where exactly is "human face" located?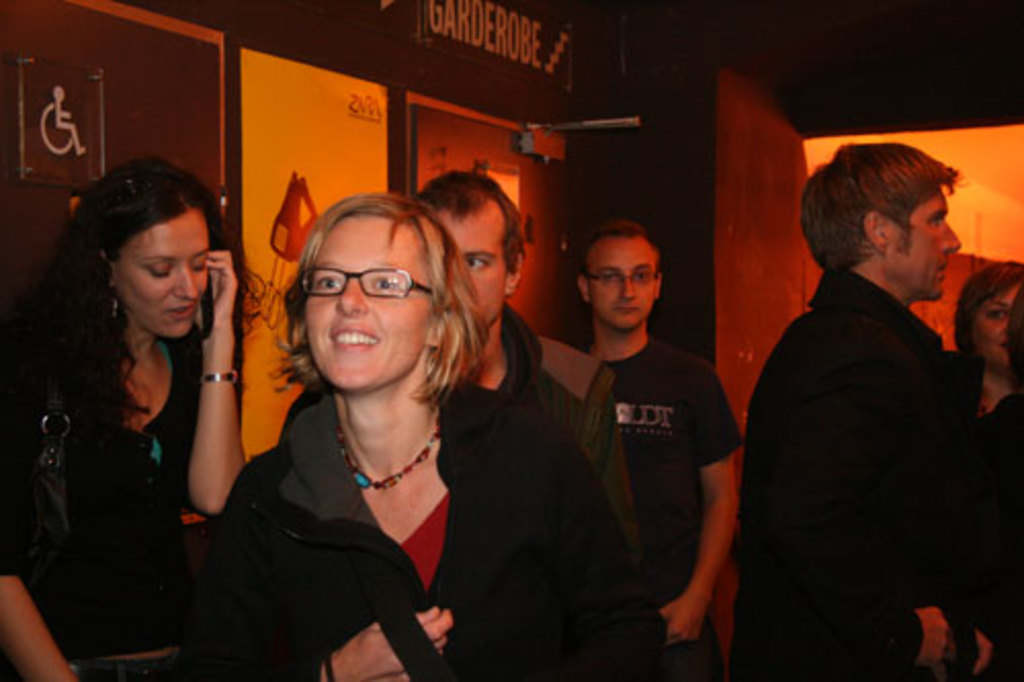
Its bounding box is bbox=[590, 238, 657, 317].
